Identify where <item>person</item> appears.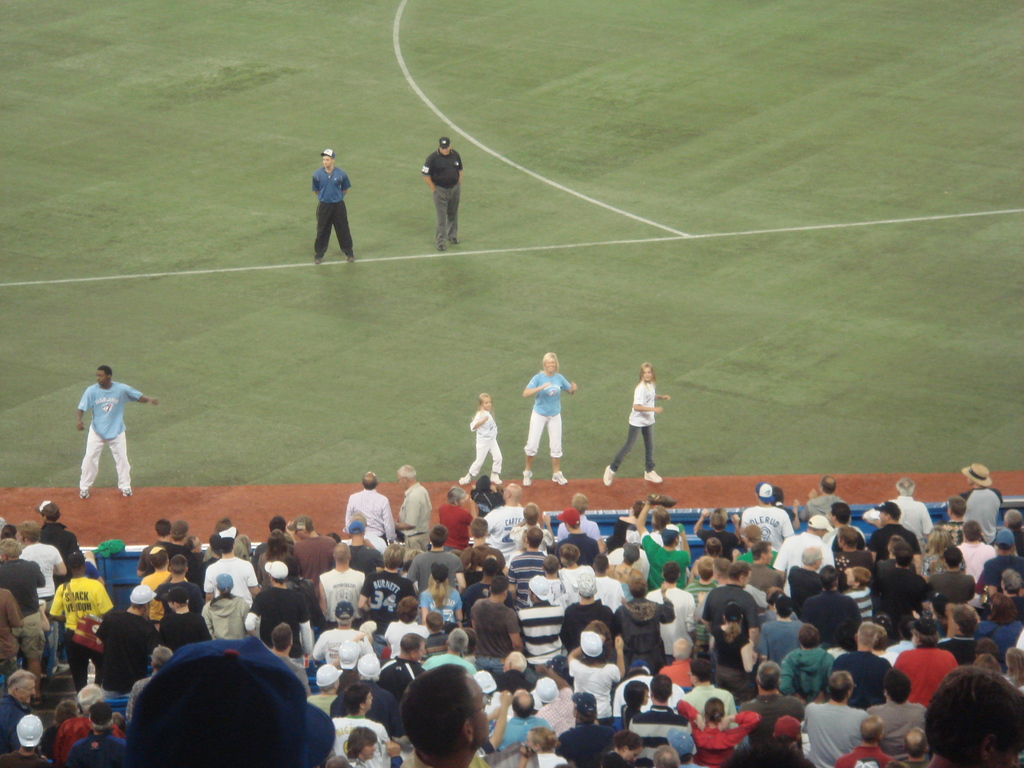
Appears at (950,491,971,538).
